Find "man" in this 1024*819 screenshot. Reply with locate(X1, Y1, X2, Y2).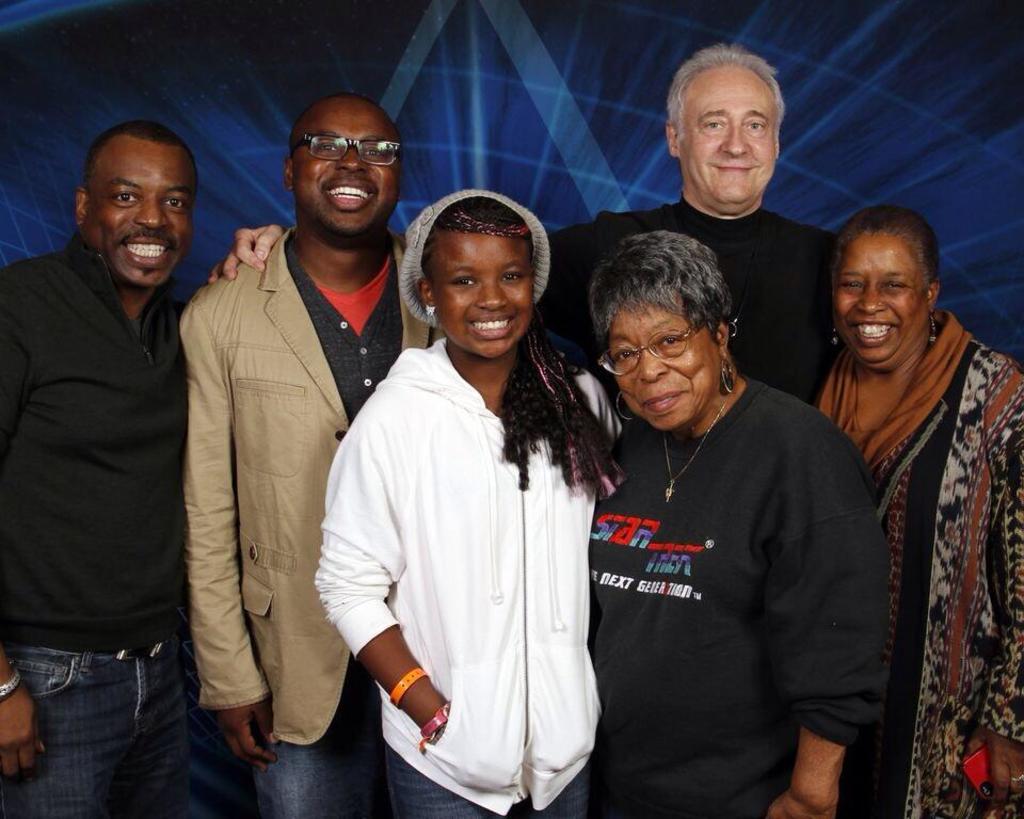
locate(543, 42, 850, 400).
